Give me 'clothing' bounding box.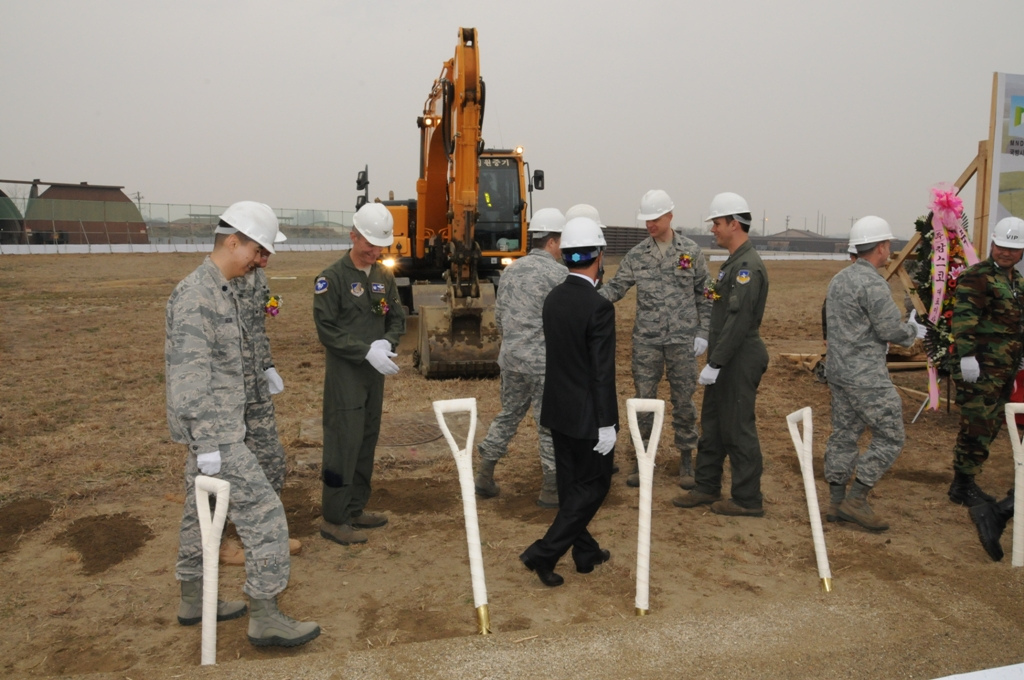
529,269,617,578.
